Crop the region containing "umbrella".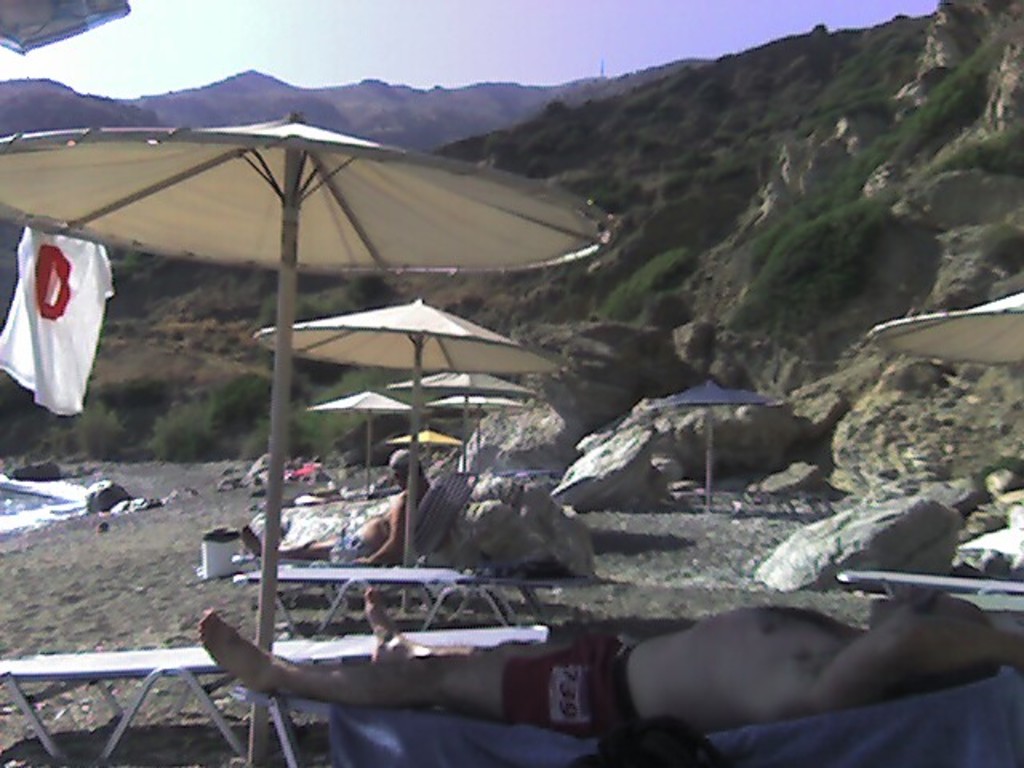
Crop region: bbox=[0, 109, 614, 766].
